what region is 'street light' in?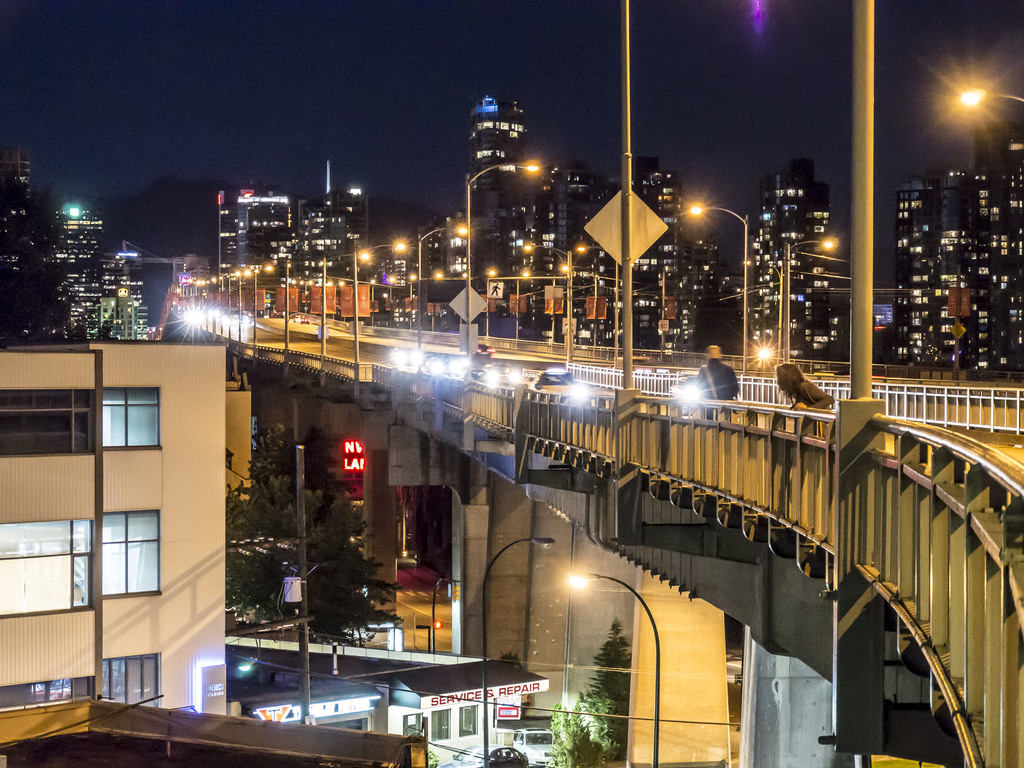
[x1=516, y1=244, x2=575, y2=367].
